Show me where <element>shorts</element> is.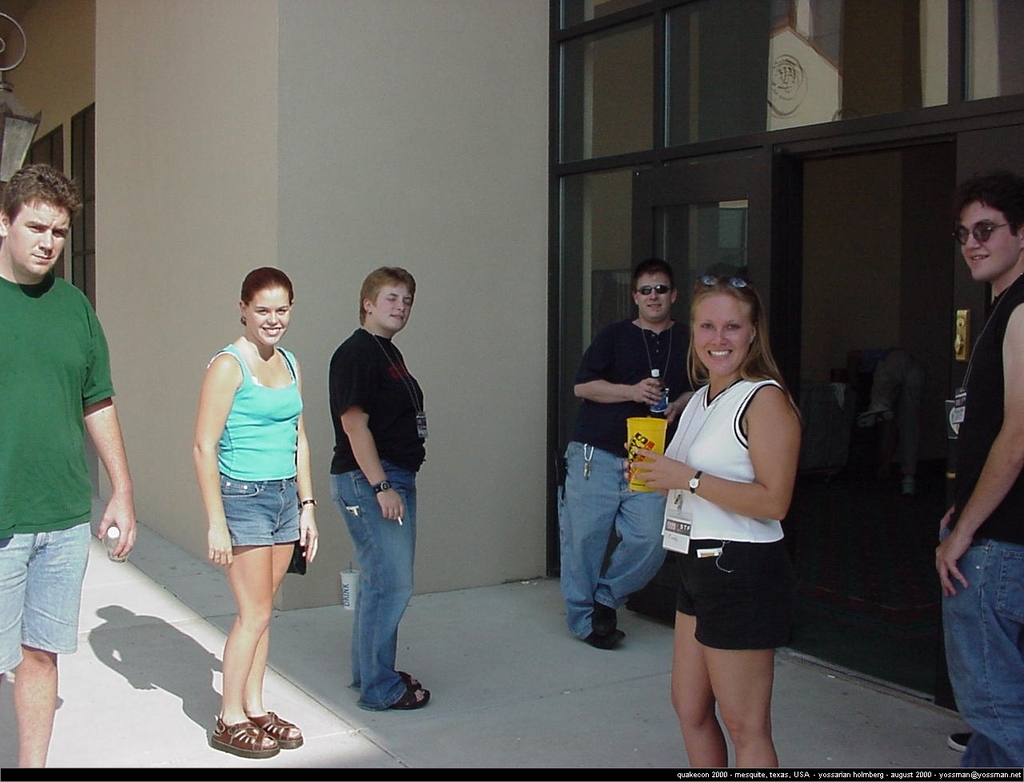
<element>shorts</element> is at pyautogui.locateOnScreen(0, 528, 90, 680).
